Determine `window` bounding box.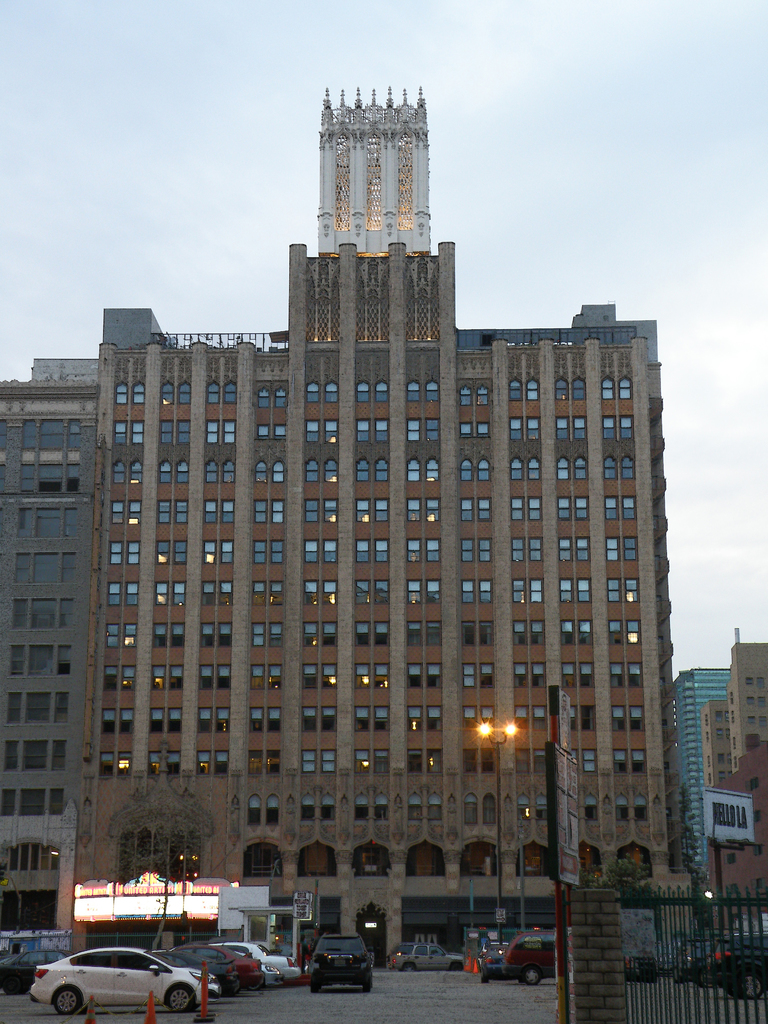
Determined: [351,659,388,692].
